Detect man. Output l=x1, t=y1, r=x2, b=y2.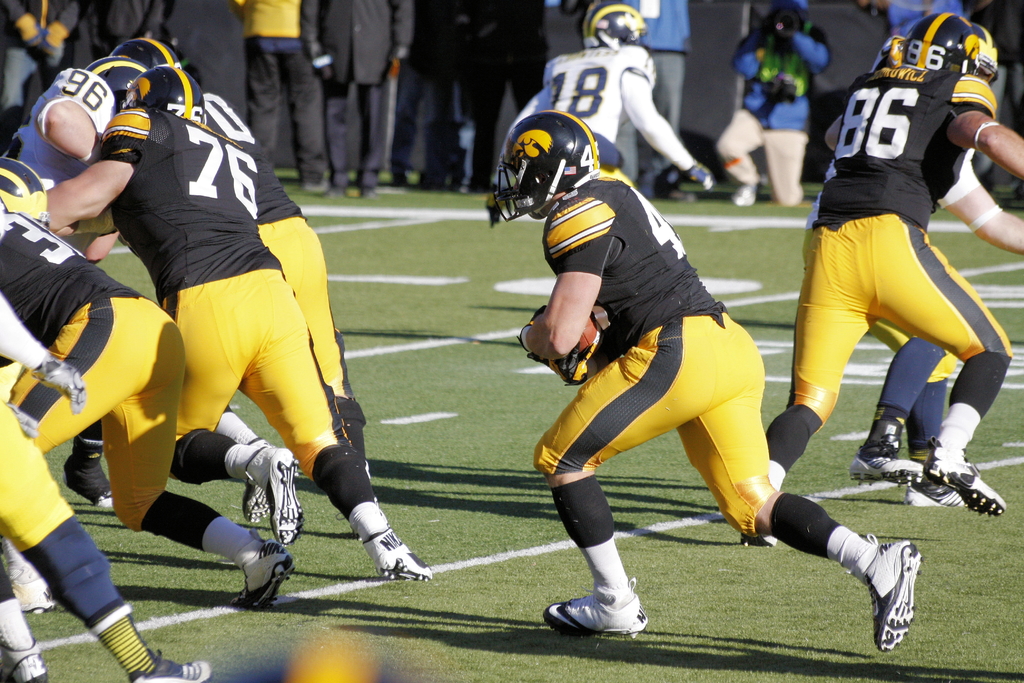
l=461, t=0, r=550, b=193.
